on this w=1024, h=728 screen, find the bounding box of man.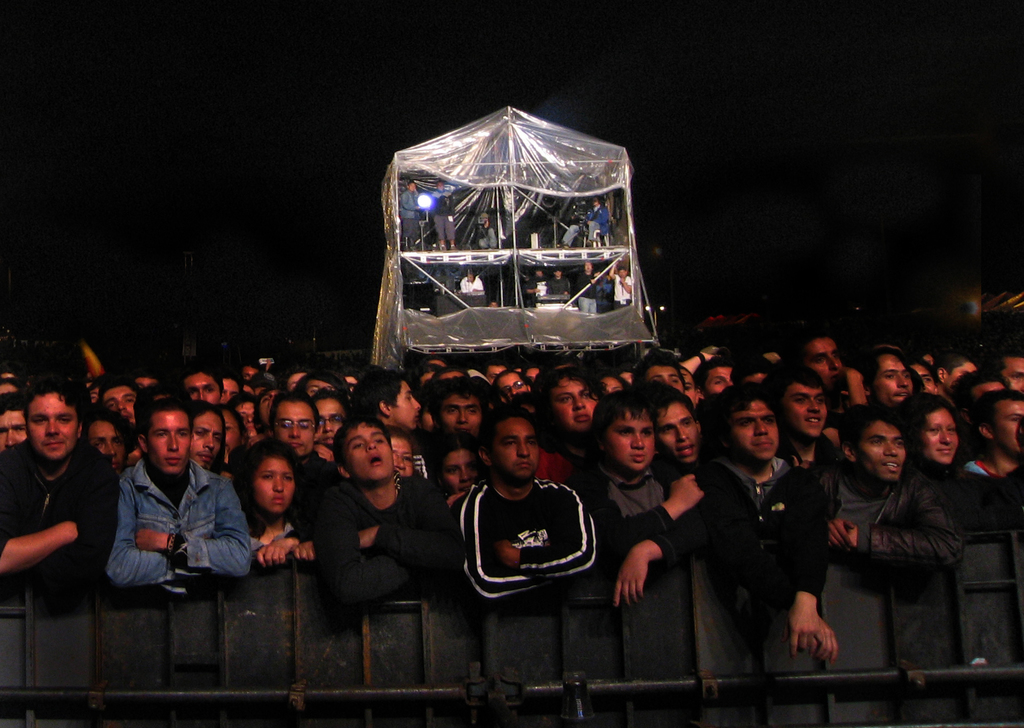
Bounding box: [801,331,840,381].
